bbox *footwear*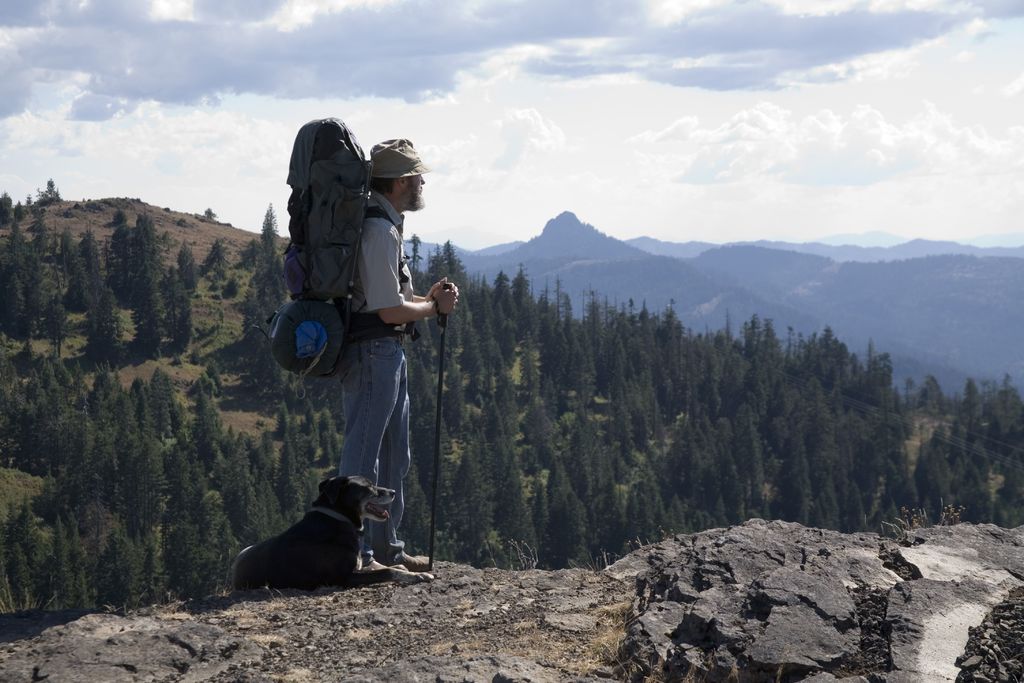
pyautogui.locateOnScreen(364, 555, 404, 579)
